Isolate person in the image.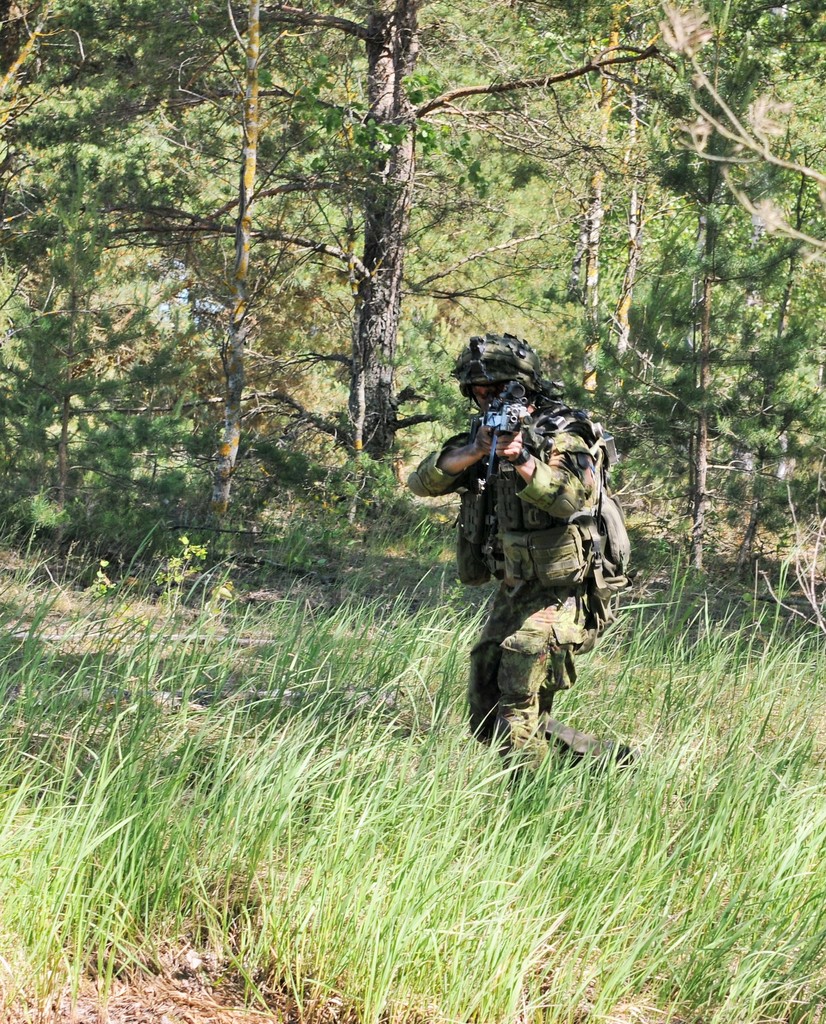
Isolated region: bbox(440, 362, 619, 801).
